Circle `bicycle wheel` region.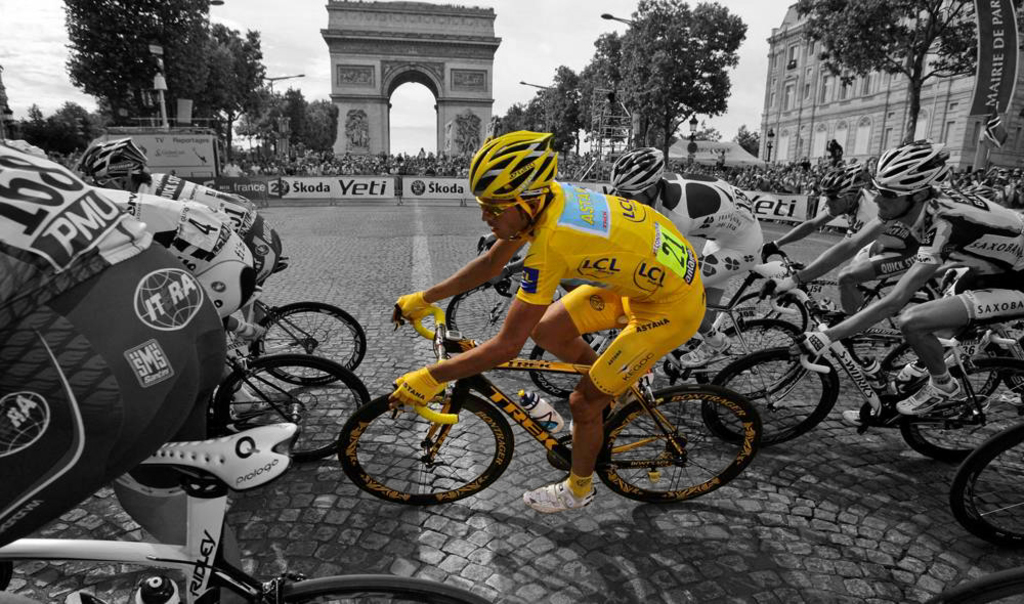
Region: detection(339, 394, 512, 506).
